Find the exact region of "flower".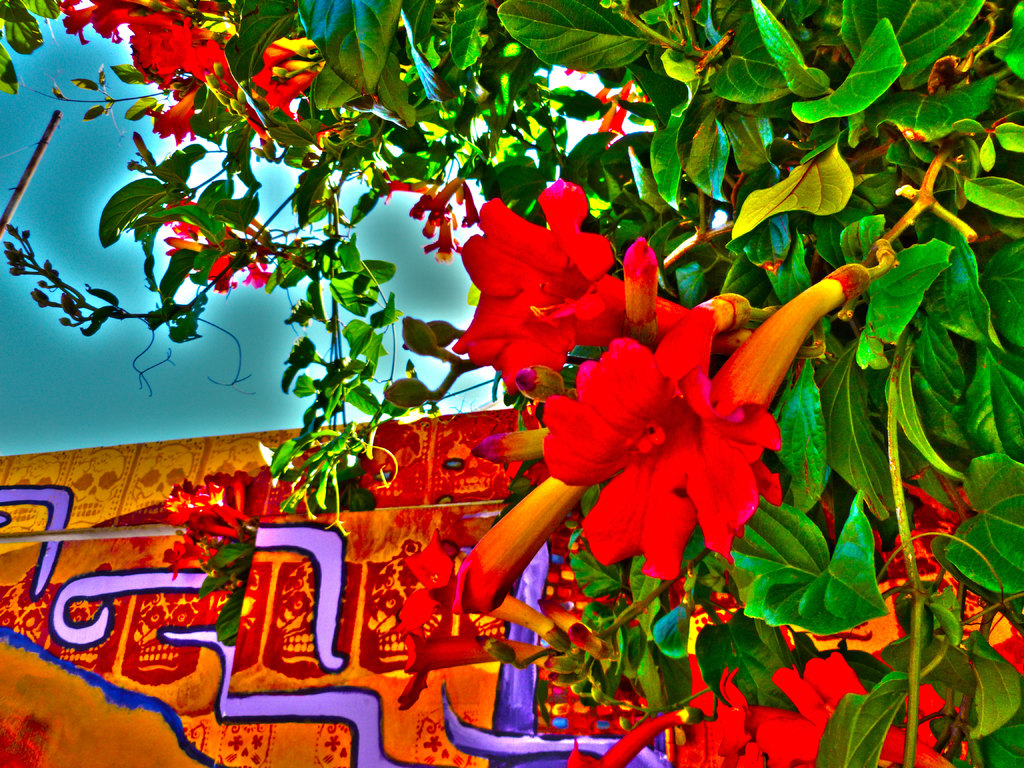
Exact region: (x1=163, y1=196, x2=287, y2=301).
